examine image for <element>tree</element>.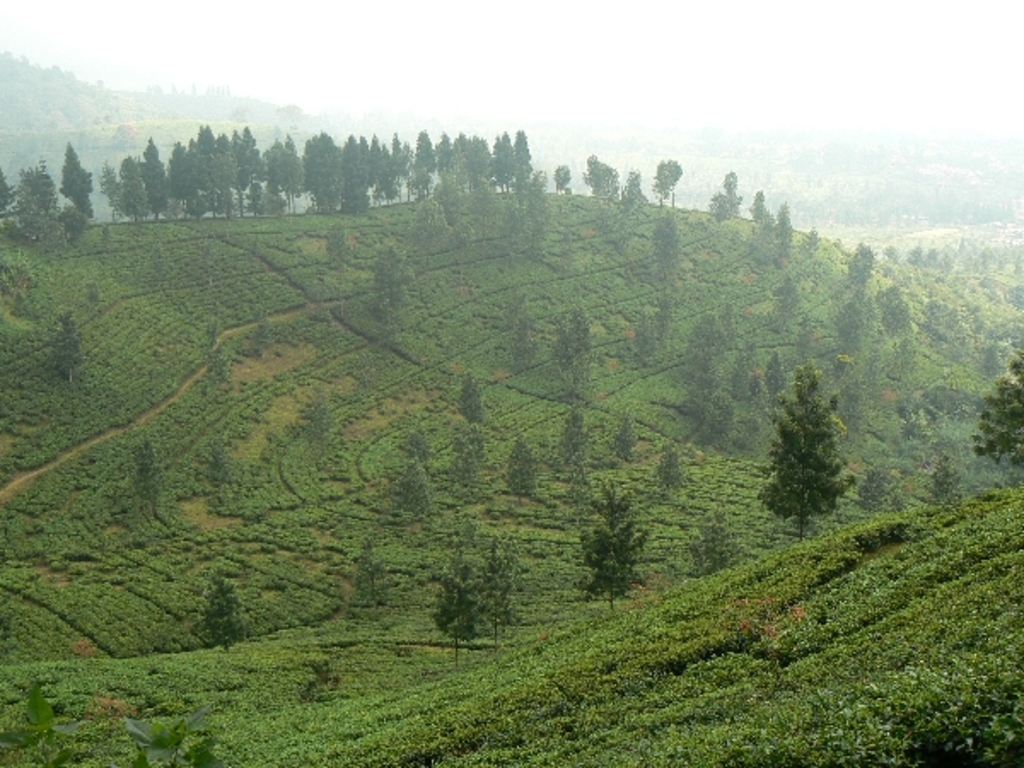
Examination result: box=[169, 135, 198, 217].
